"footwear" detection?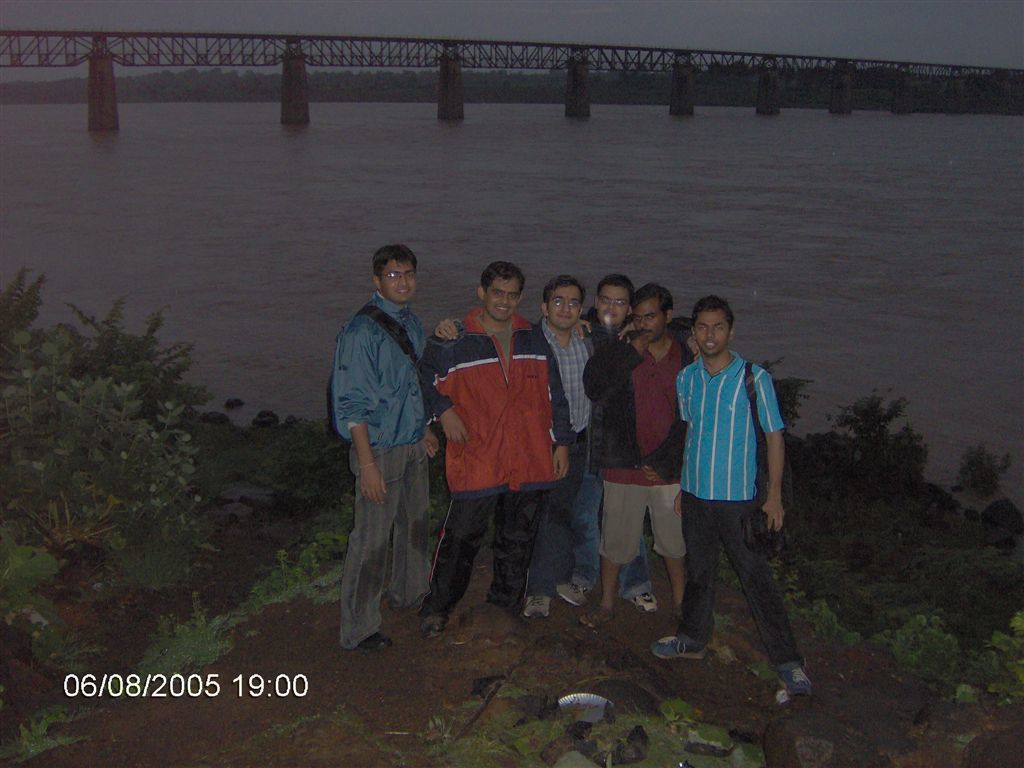
crop(628, 591, 652, 614)
